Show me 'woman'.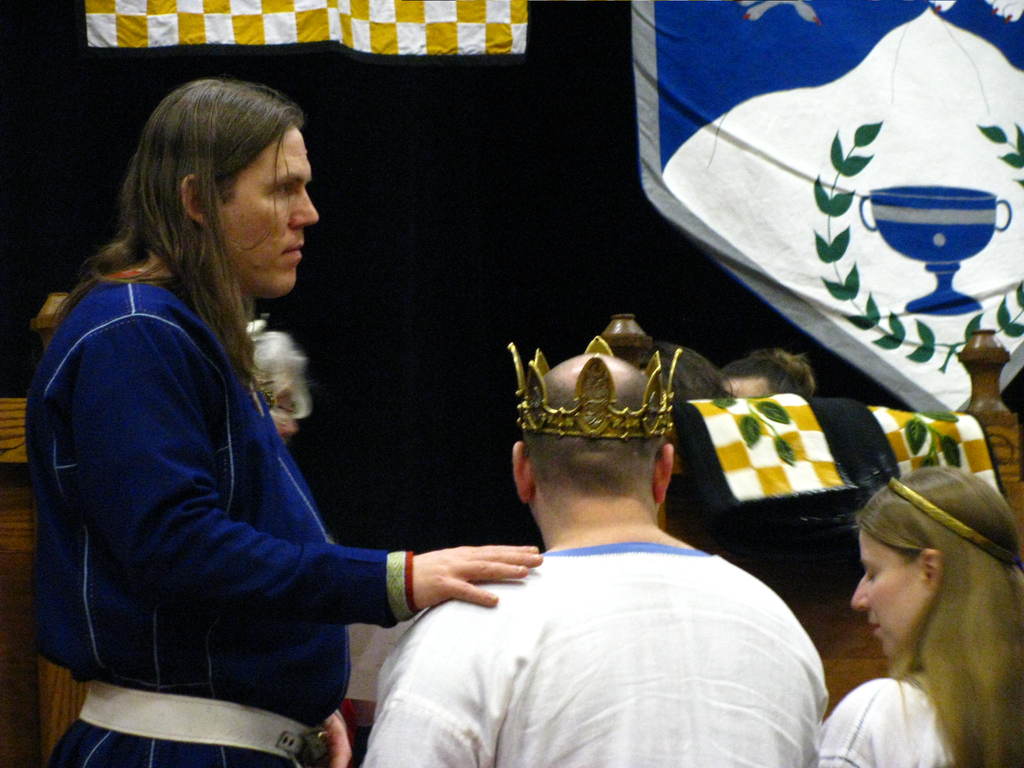
'woman' is here: (17, 80, 555, 767).
